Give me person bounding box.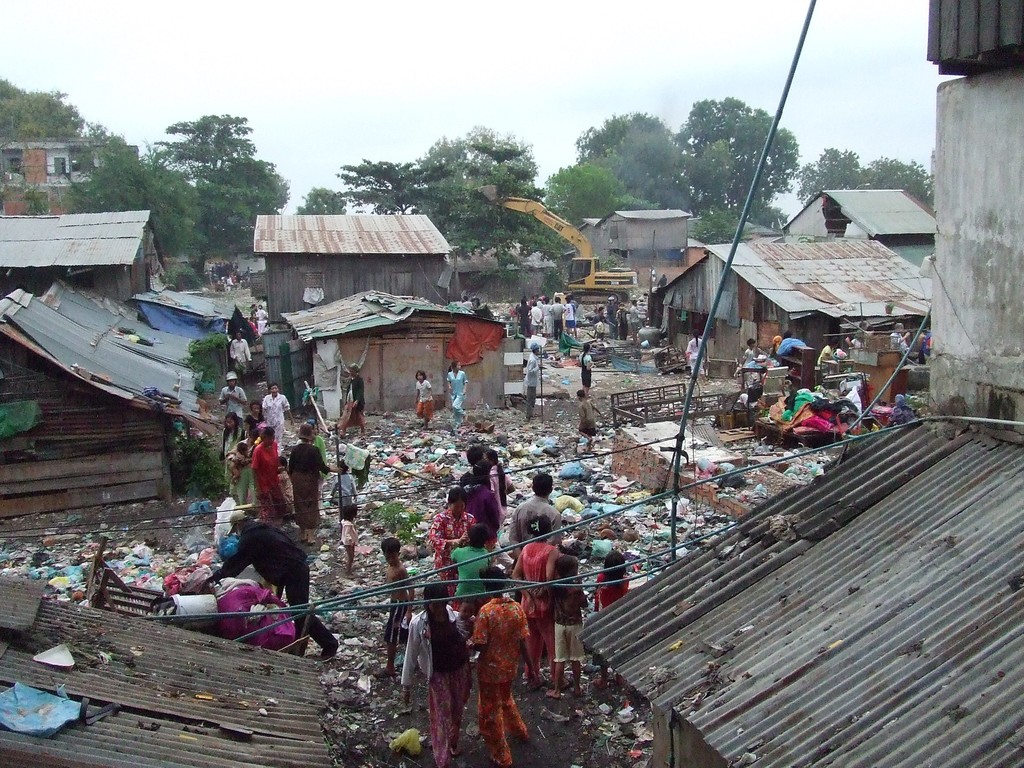
(left=249, top=410, right=281, bottom=522).
